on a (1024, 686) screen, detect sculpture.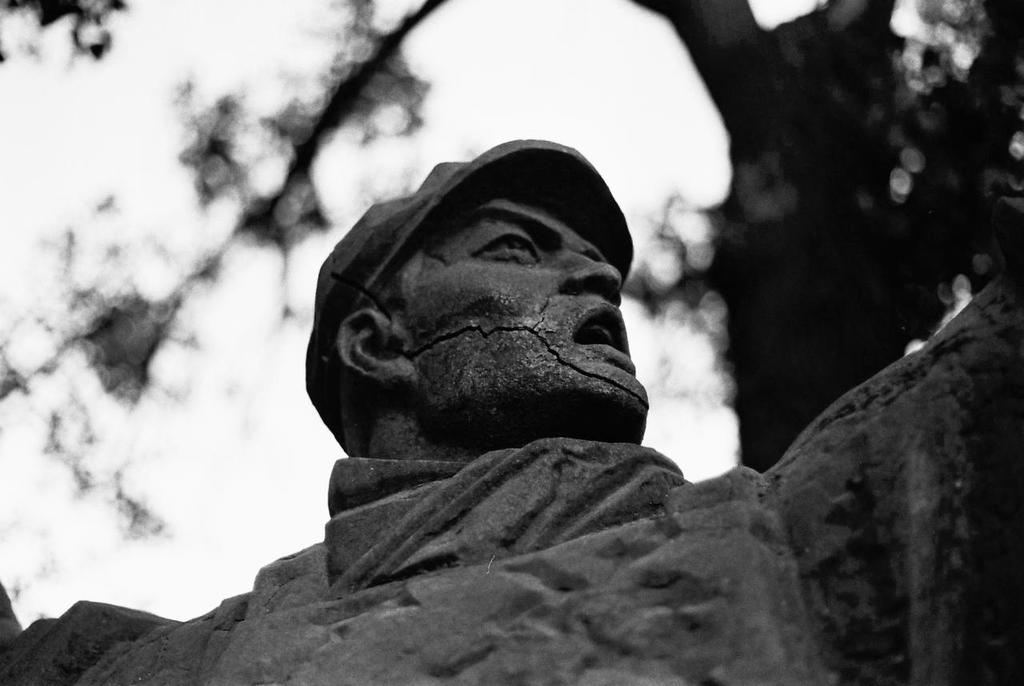
bbox=(0, 136, 1023, 685).
